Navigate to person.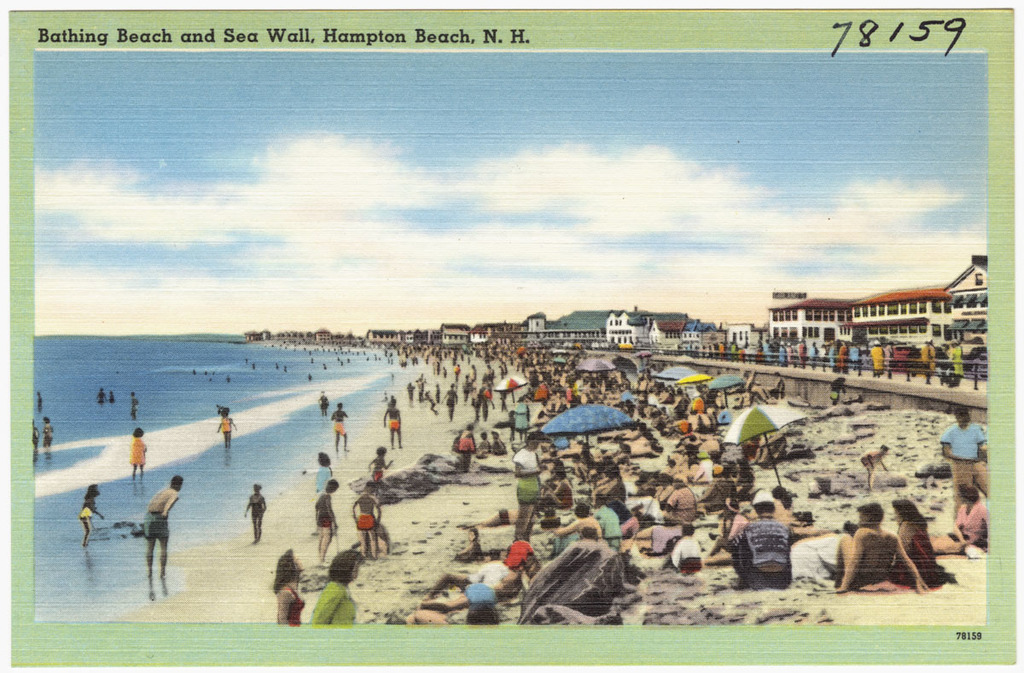
Navigation target: box=[856, 439, 890, 487].
